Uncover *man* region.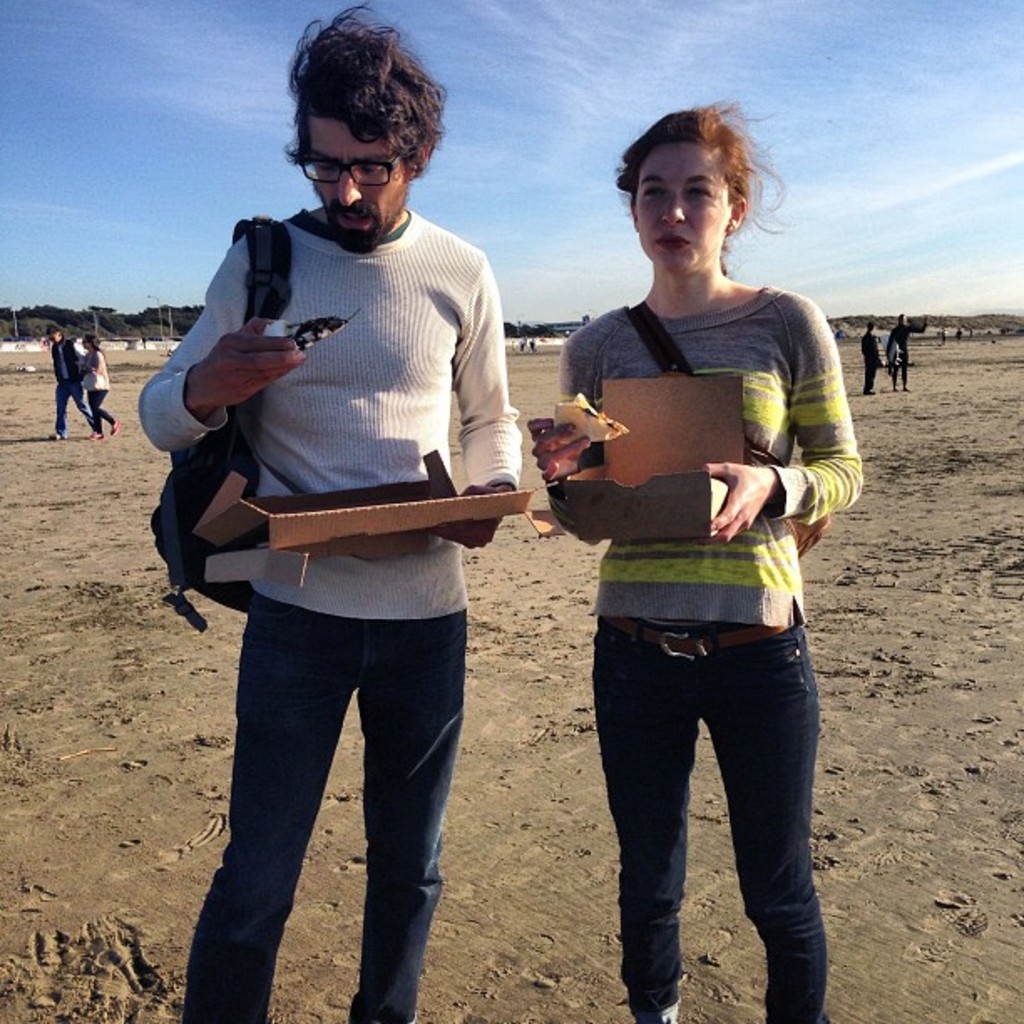
Uncovered: left=858, top=318, right=878, bottom=393.
